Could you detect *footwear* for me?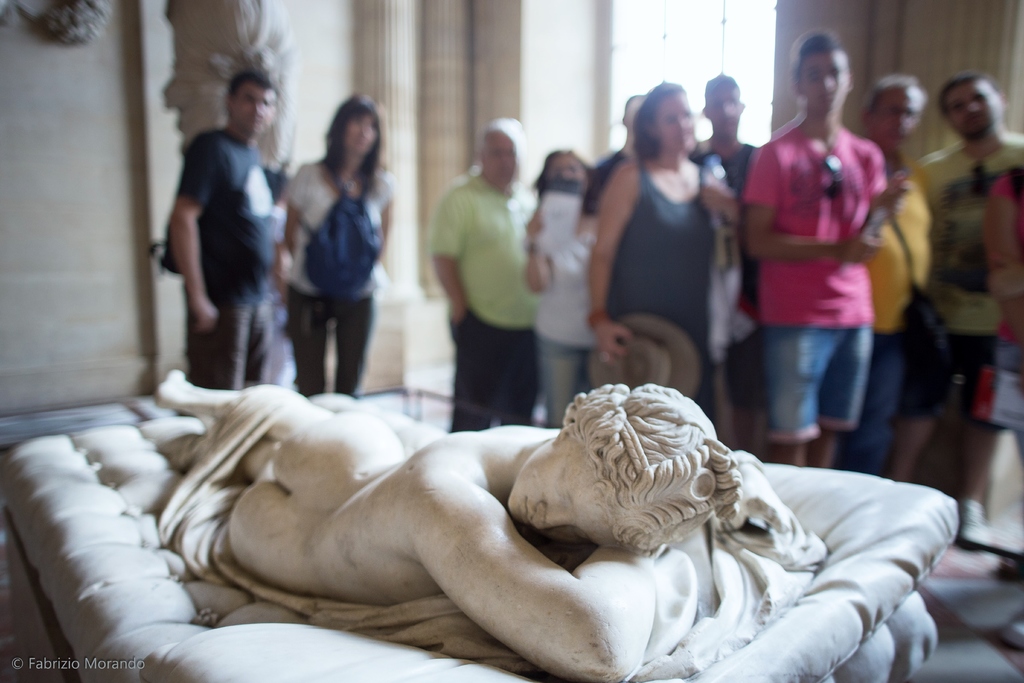
Detection result: 952/490/998/551.
